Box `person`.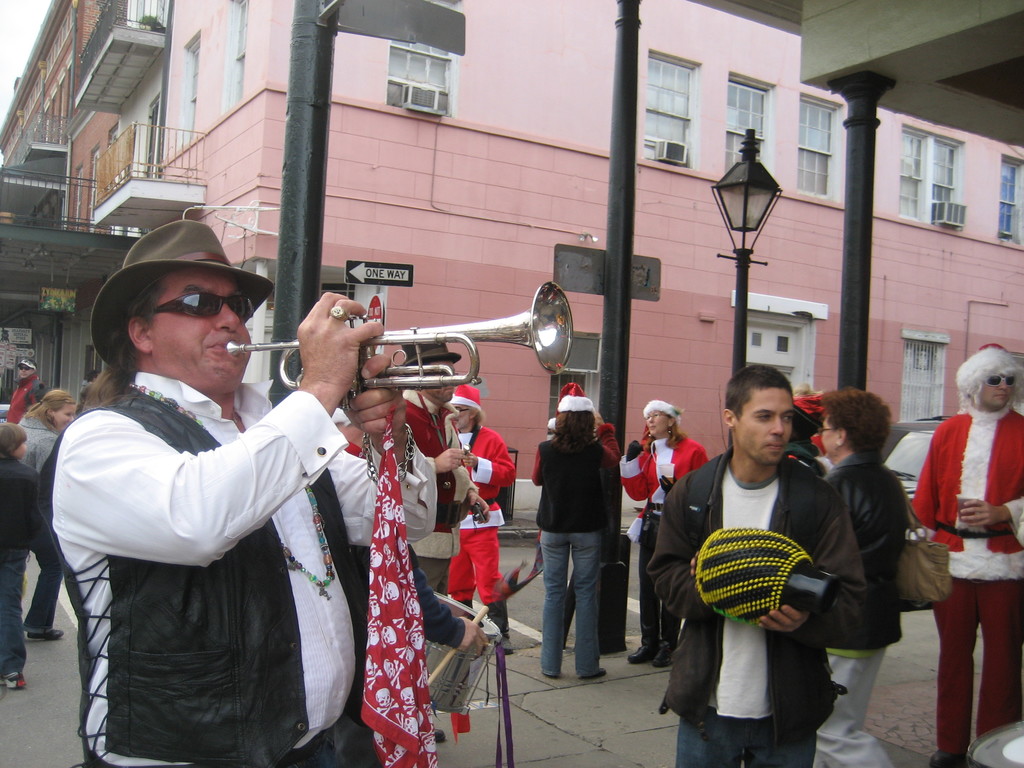
530/363/629/703.
